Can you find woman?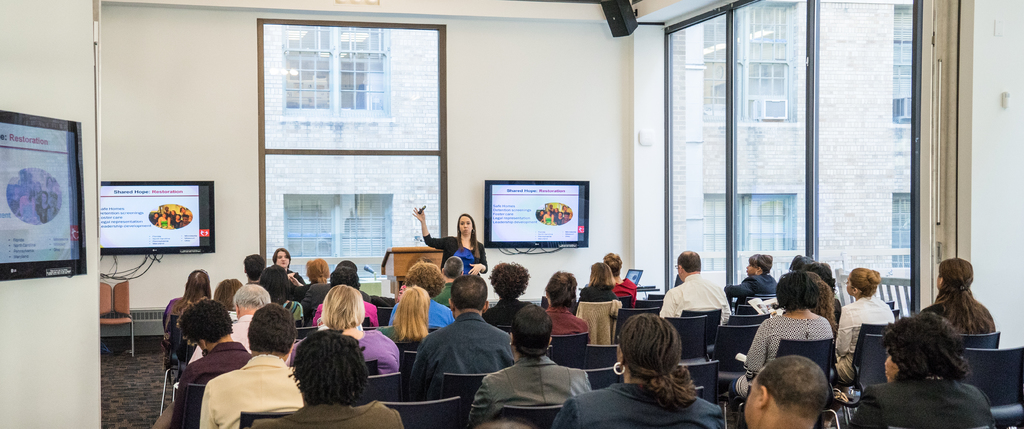
Yes, bounding box: [left=160, top=269, right=215, bottom=346].
